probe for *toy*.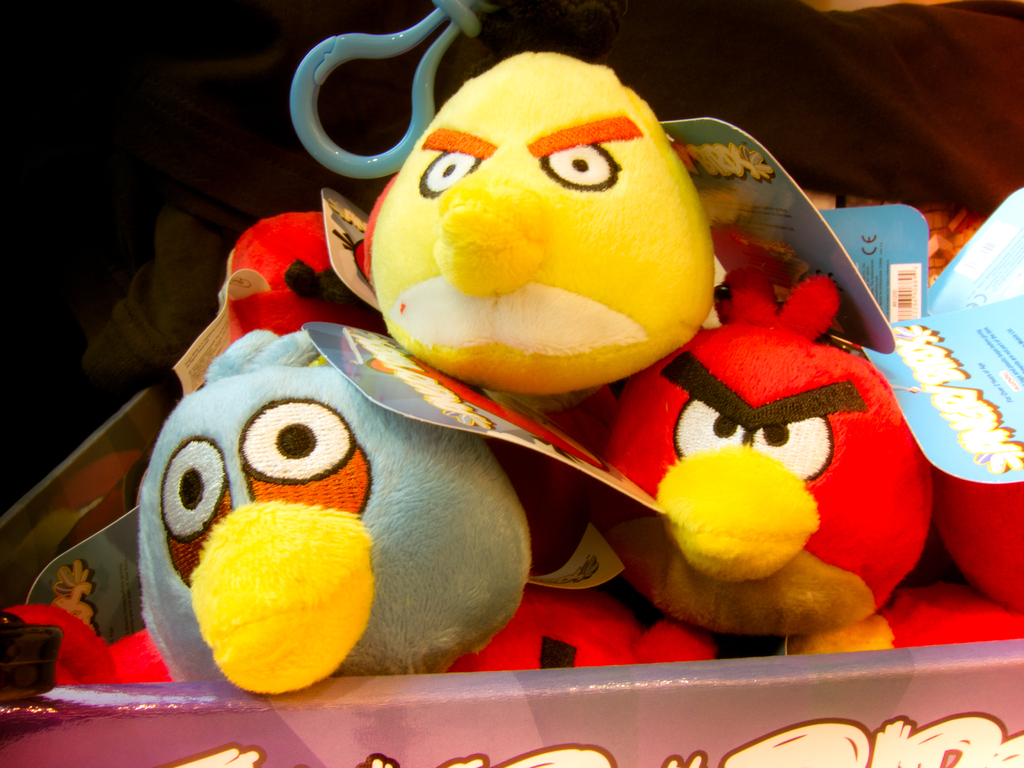
Probe result: bbox=(223, 213, 367, 341).
